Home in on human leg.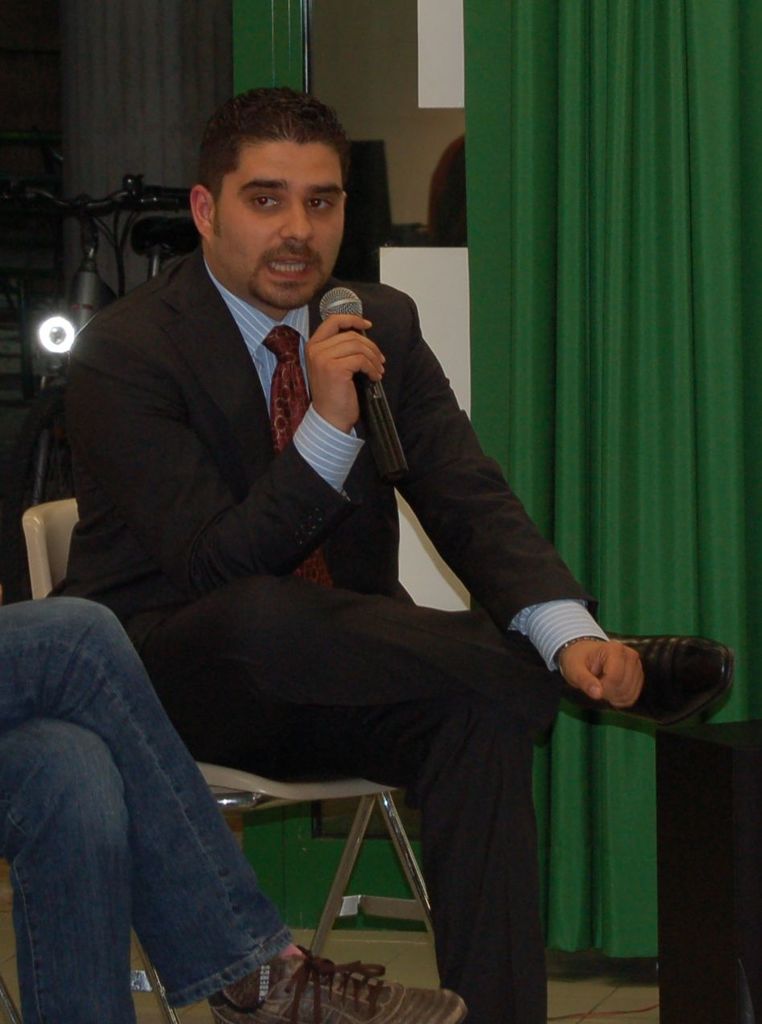
Homed in at region(137, 600, 739, 1021).
